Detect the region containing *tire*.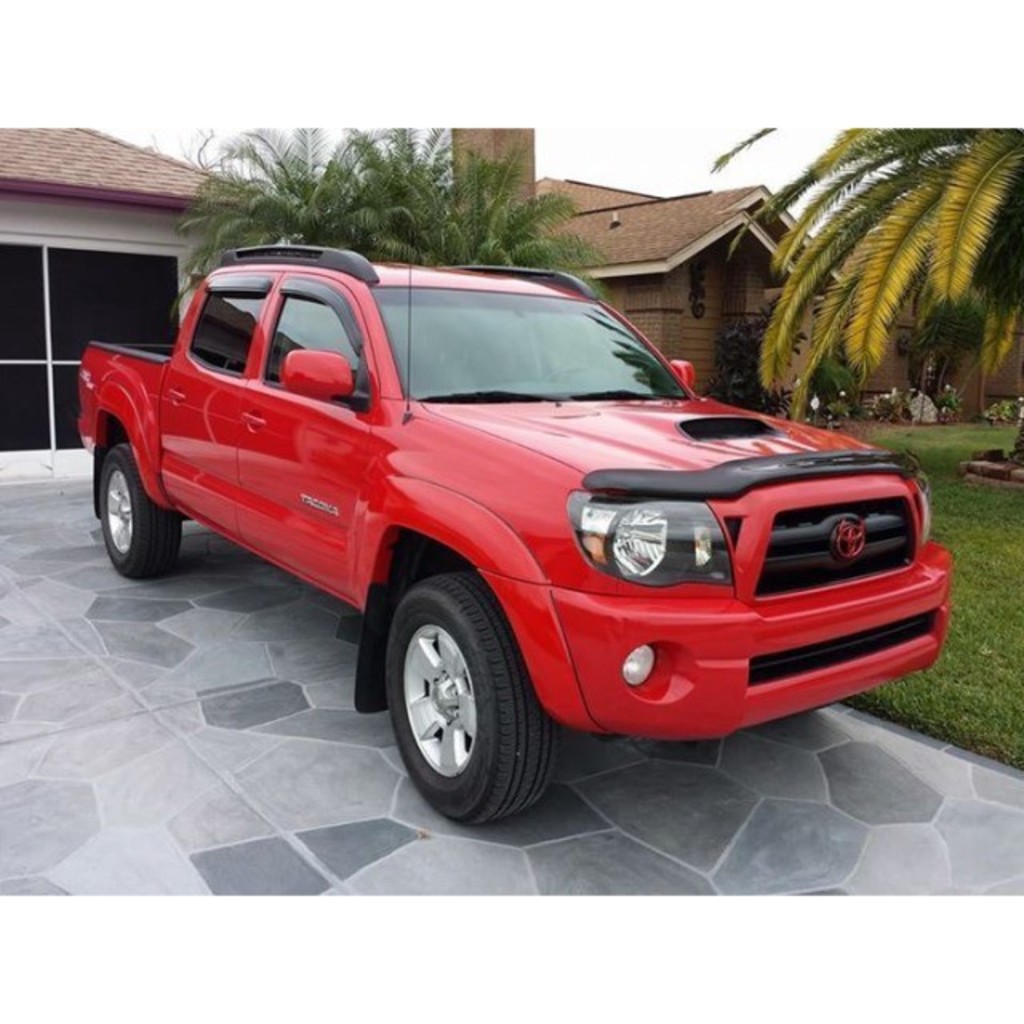
779:688:851:722.
